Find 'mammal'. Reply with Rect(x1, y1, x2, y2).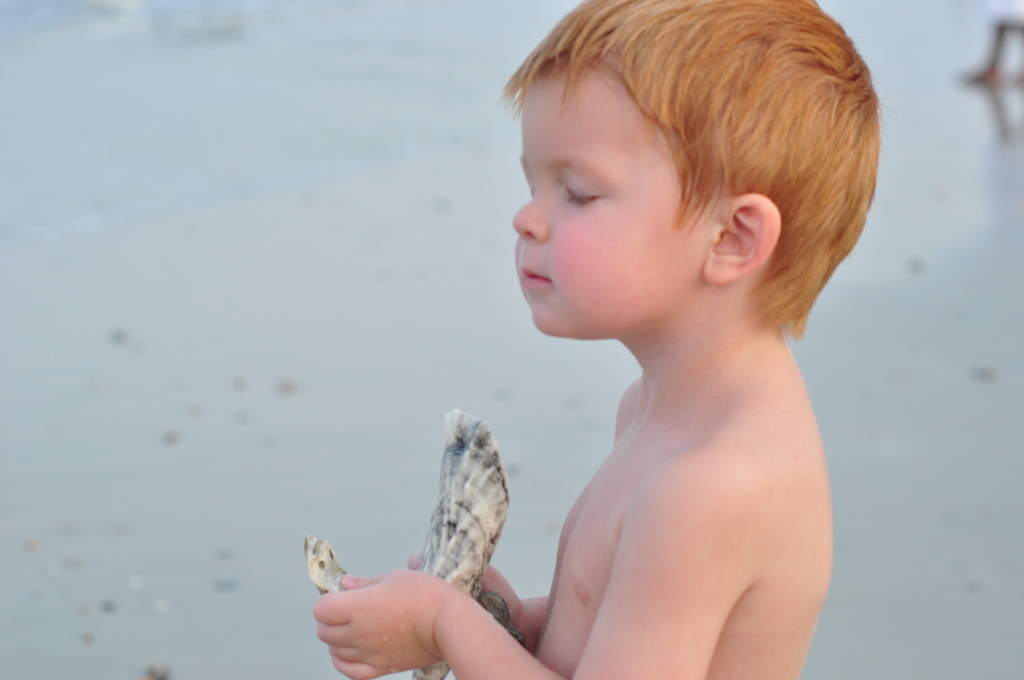
Rect(368, 20, 901, 612).
